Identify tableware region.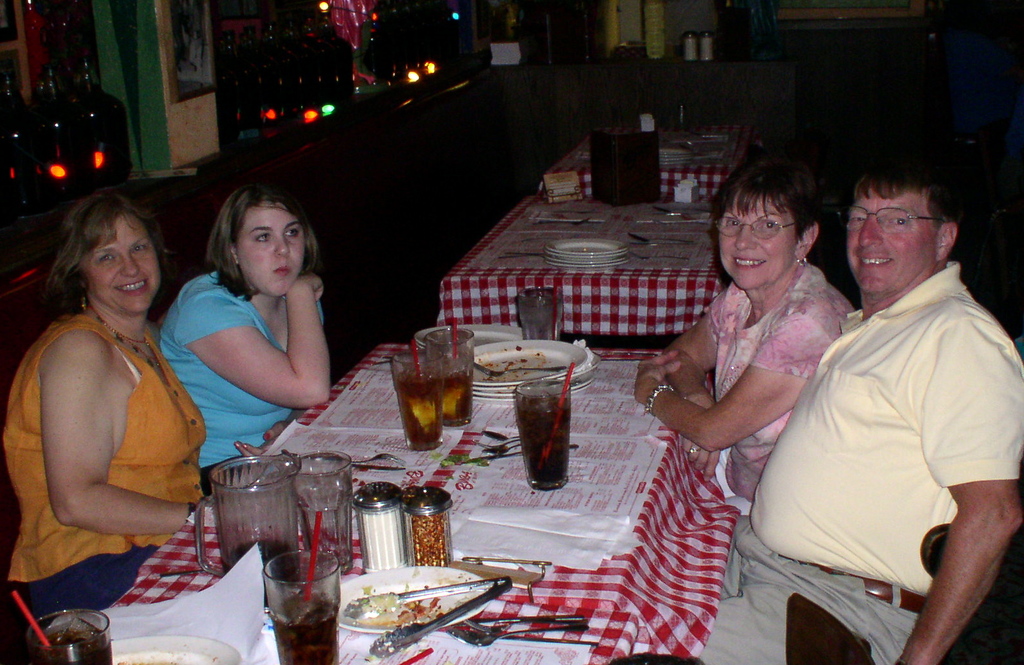
Region: x1=496, y1=245, x2=542, y2=261.
